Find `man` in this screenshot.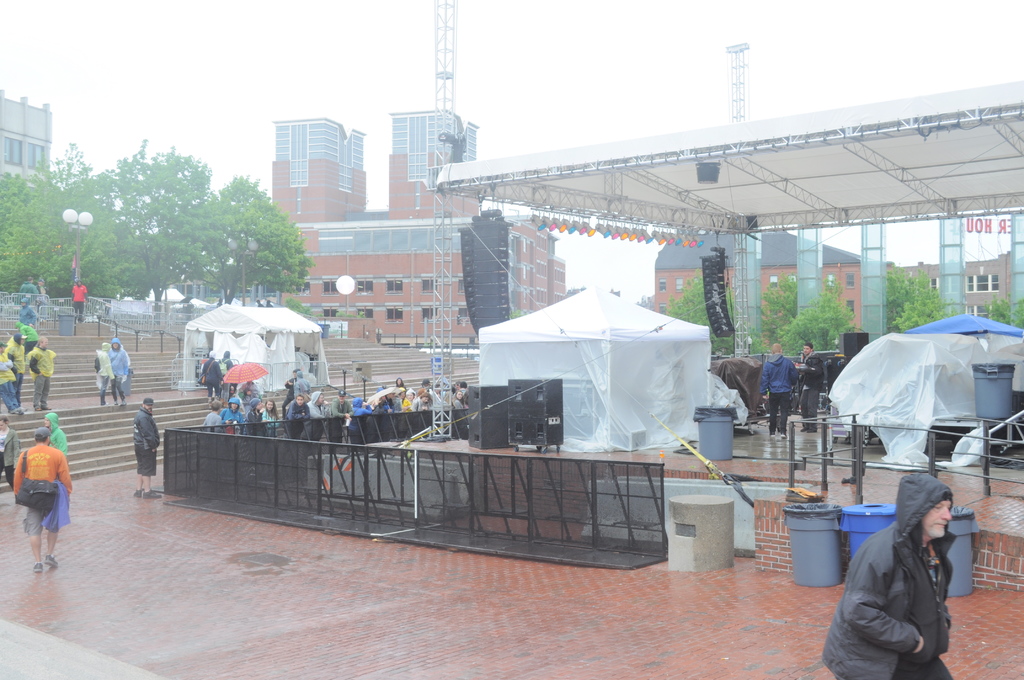
The bounding box for `man` is box=[216, 349, 232, 373].
